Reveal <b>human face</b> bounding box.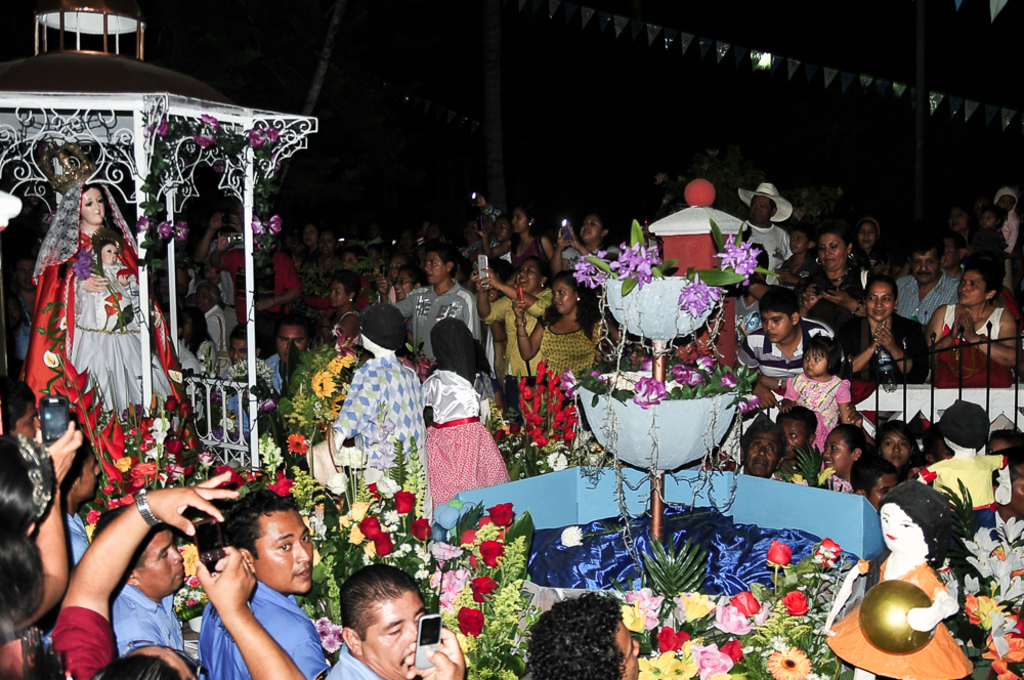
Revealed: 328 580 440 668.
